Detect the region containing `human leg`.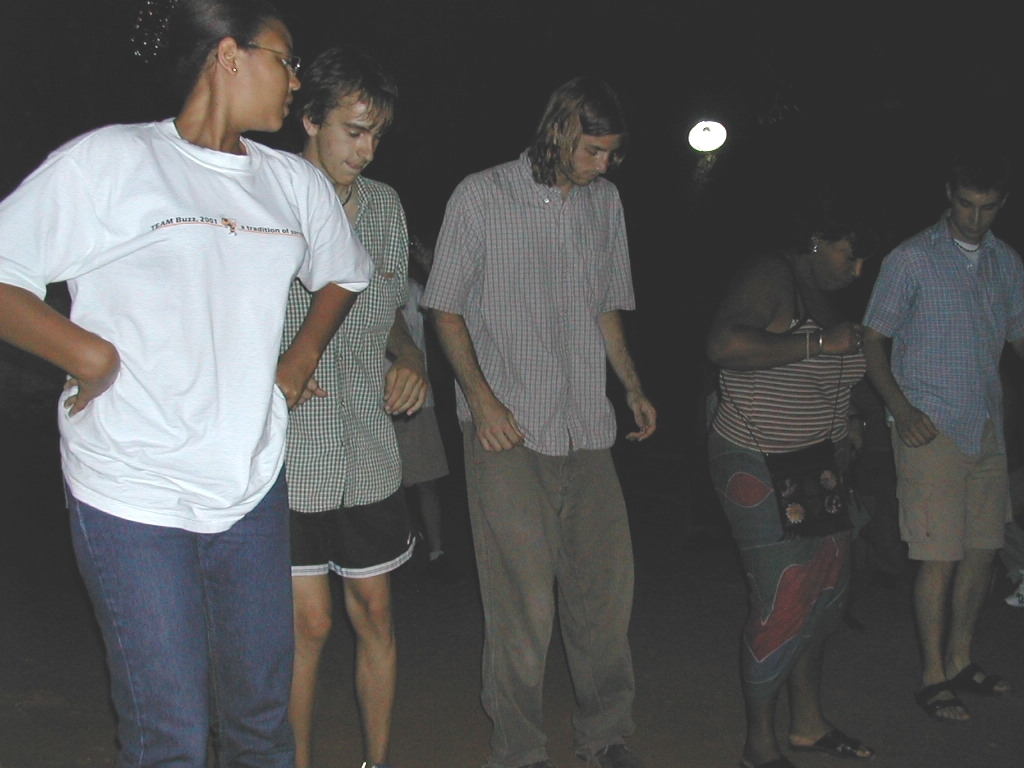
878 420 1013 726.
